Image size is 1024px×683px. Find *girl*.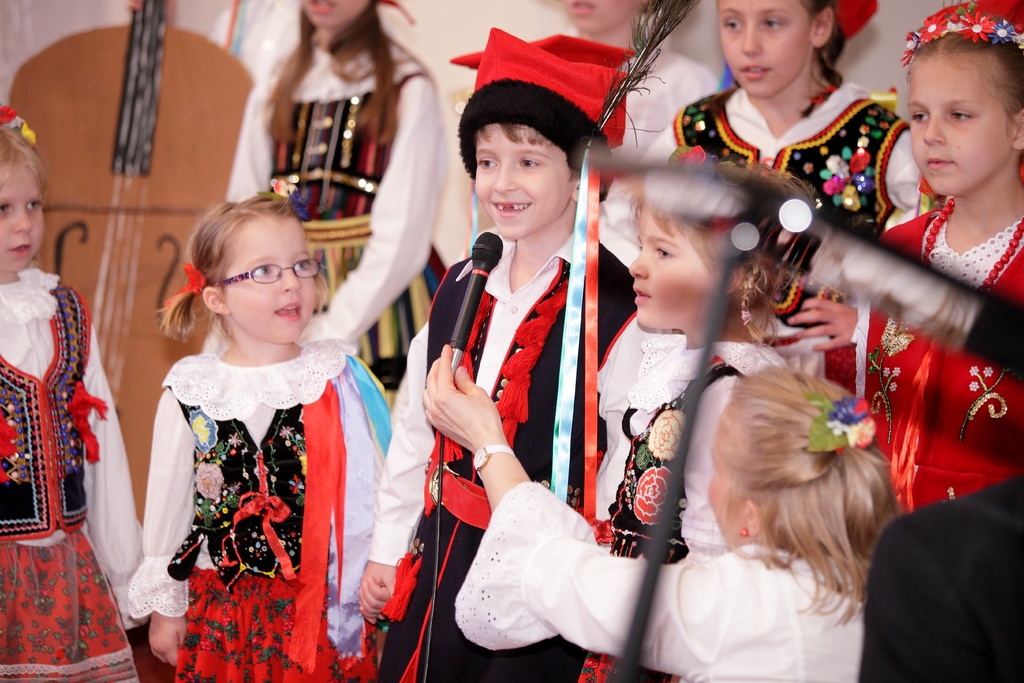
422/370/863/679.
